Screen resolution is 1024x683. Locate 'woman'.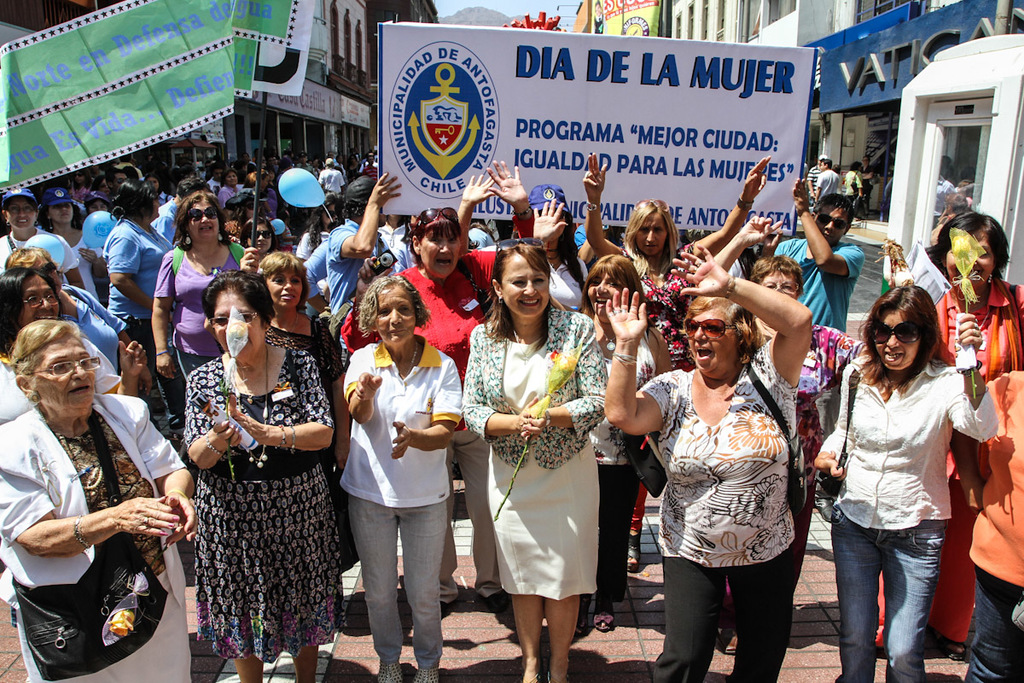
0 271 153 424.
